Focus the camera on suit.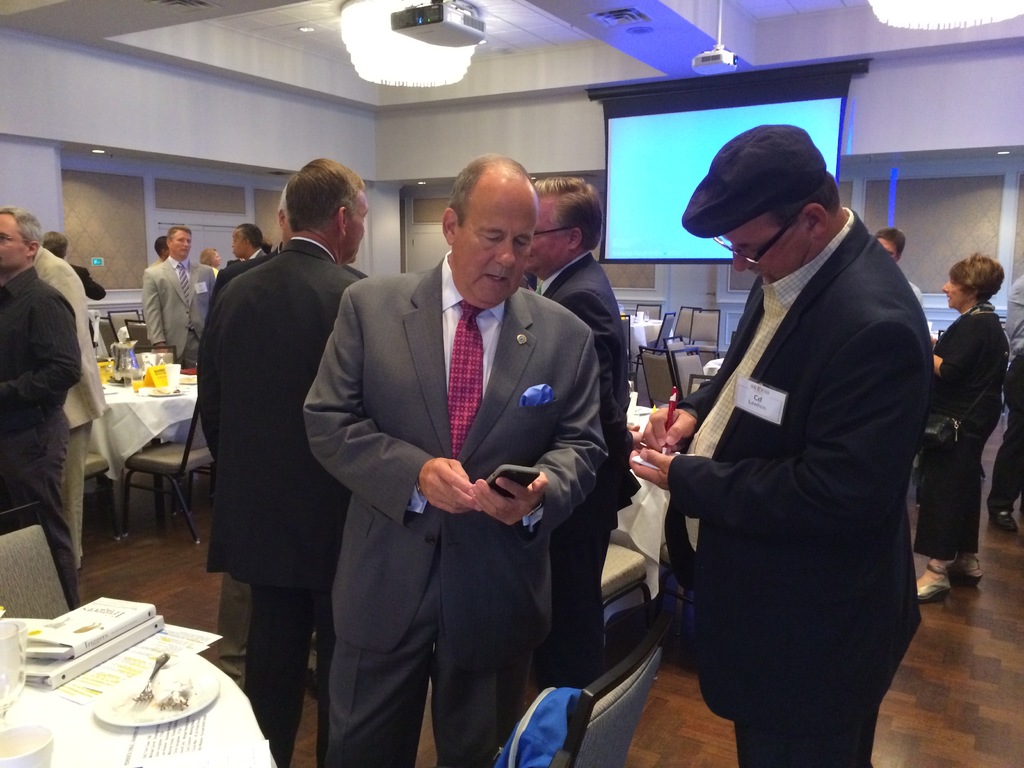
Focus region: [x1=142, y1=259, x2=215, y2=373].
